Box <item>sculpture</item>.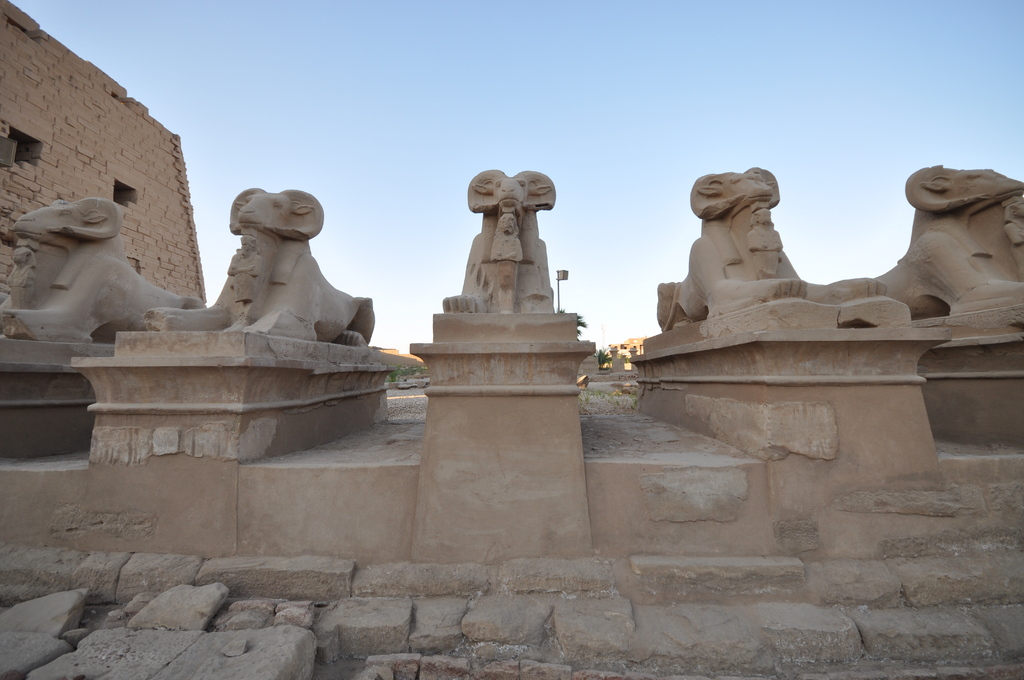
bbox=(655, 161, 896, 325).
